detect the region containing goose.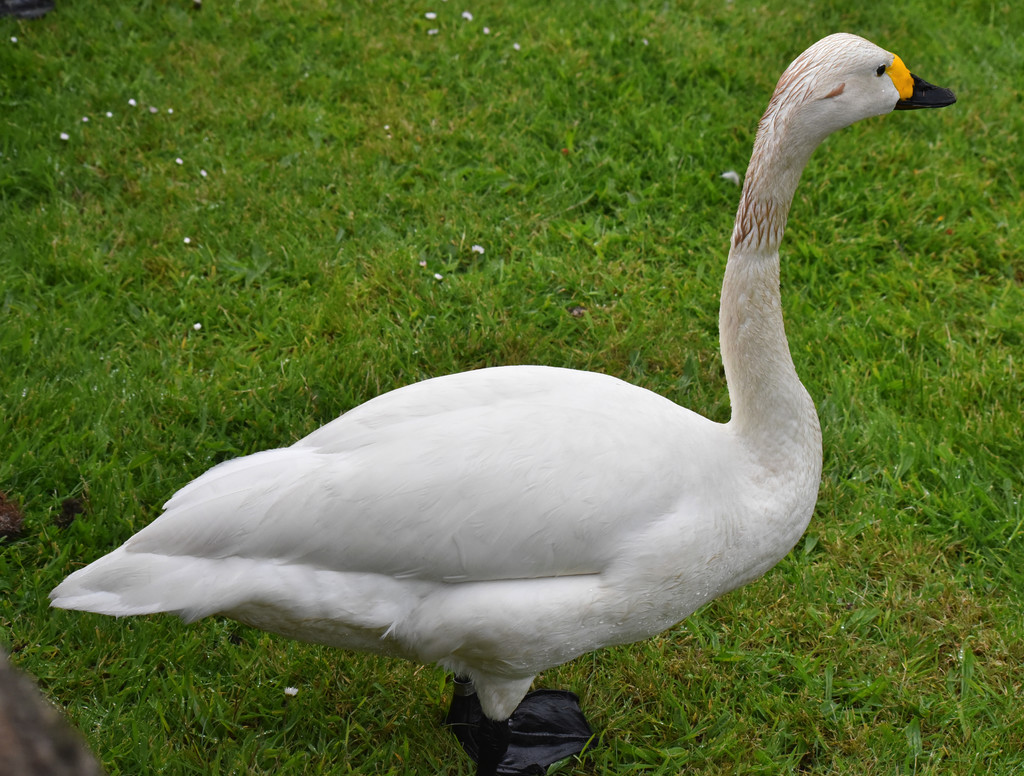
[44,30,959,774].
